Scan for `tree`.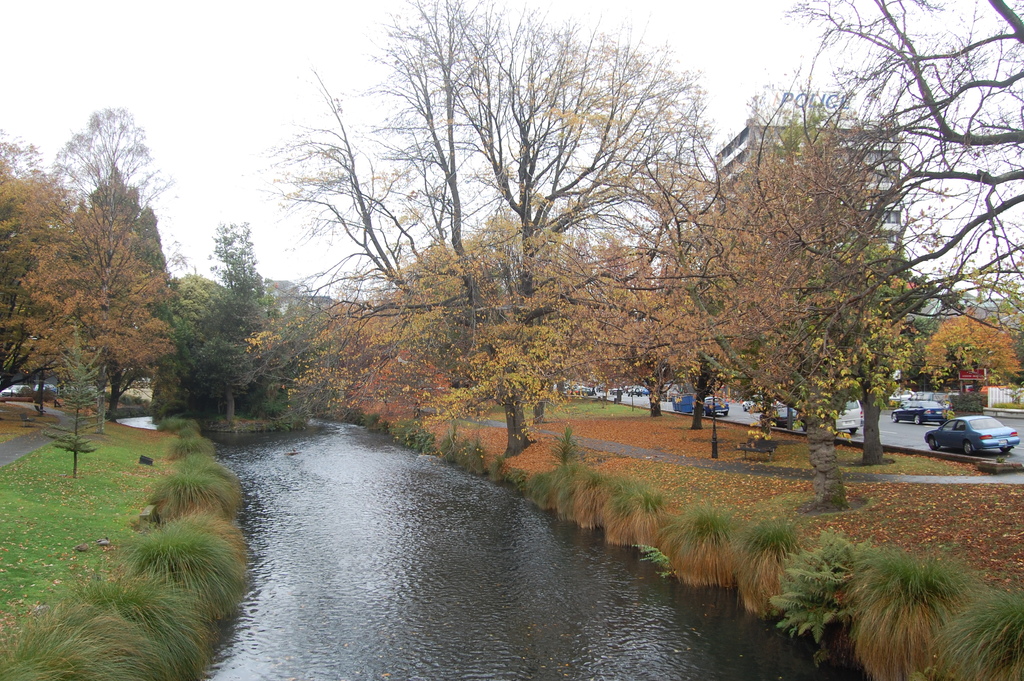
Scan result: [591,168,749,434].
